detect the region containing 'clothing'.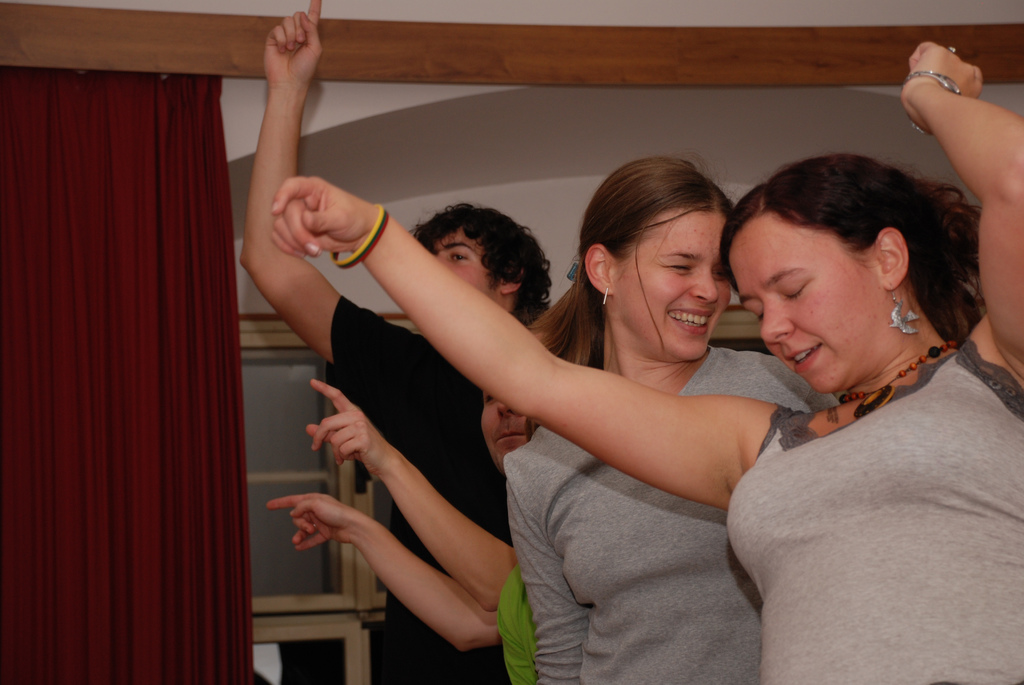
703, 264, 1023, 679.
